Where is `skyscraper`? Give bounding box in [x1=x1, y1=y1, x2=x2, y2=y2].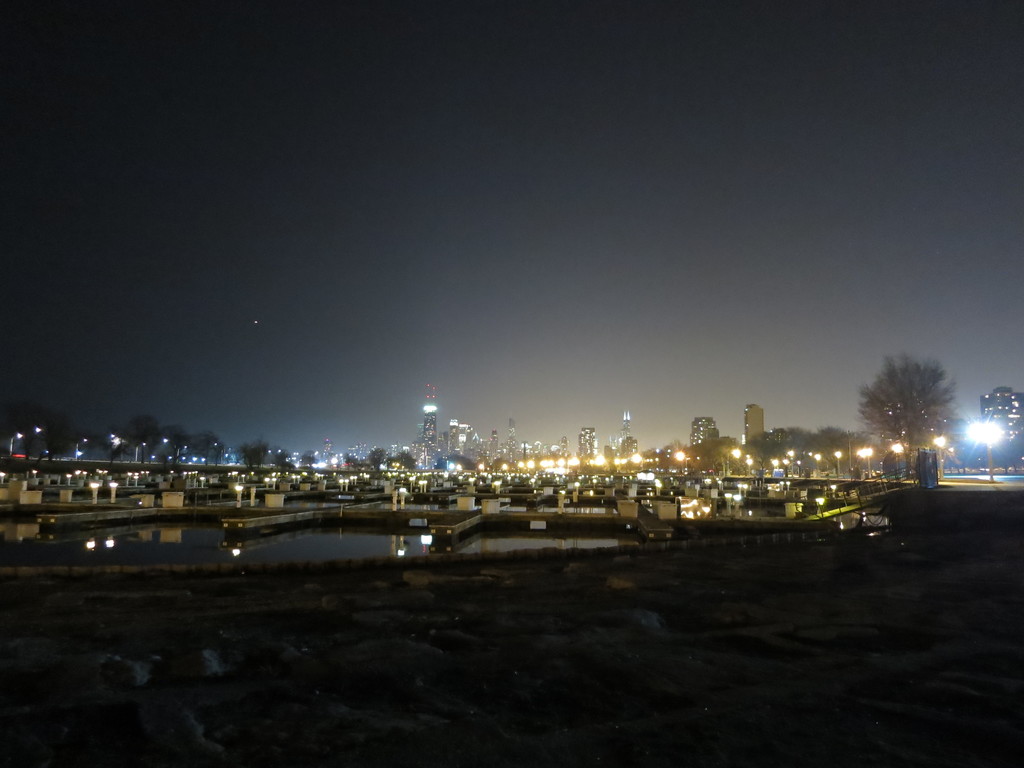
[x1=691, y1=417, x2=719, y2=457].
